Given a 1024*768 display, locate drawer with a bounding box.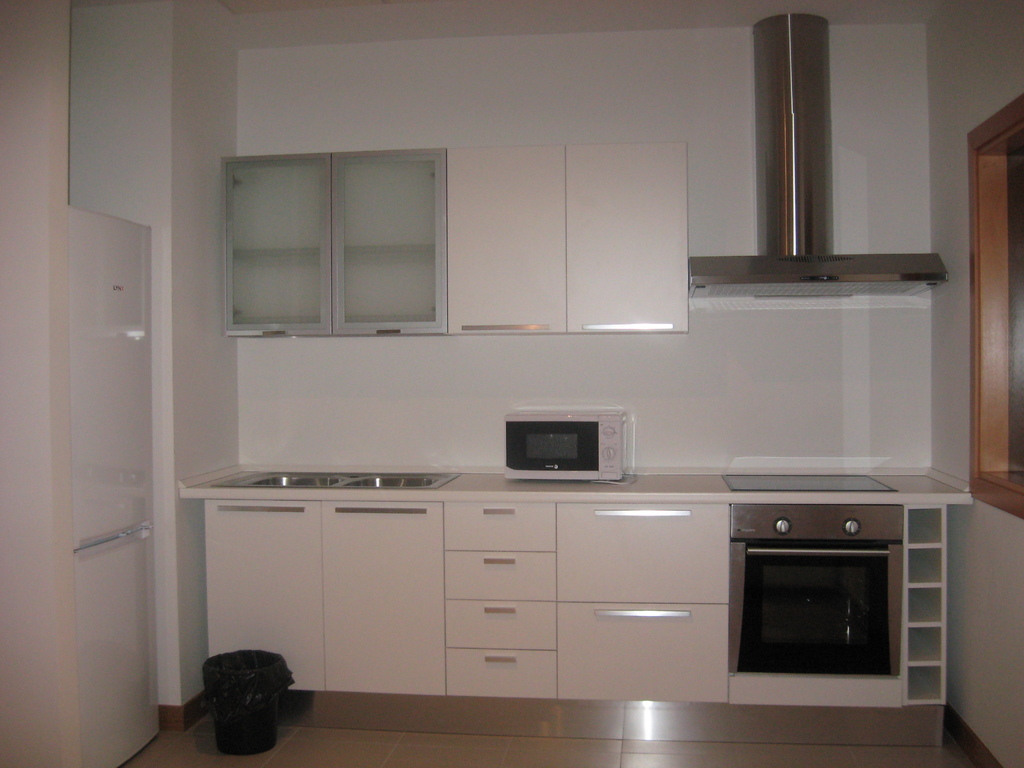
Located: <box>444,645,558,695</box>.
